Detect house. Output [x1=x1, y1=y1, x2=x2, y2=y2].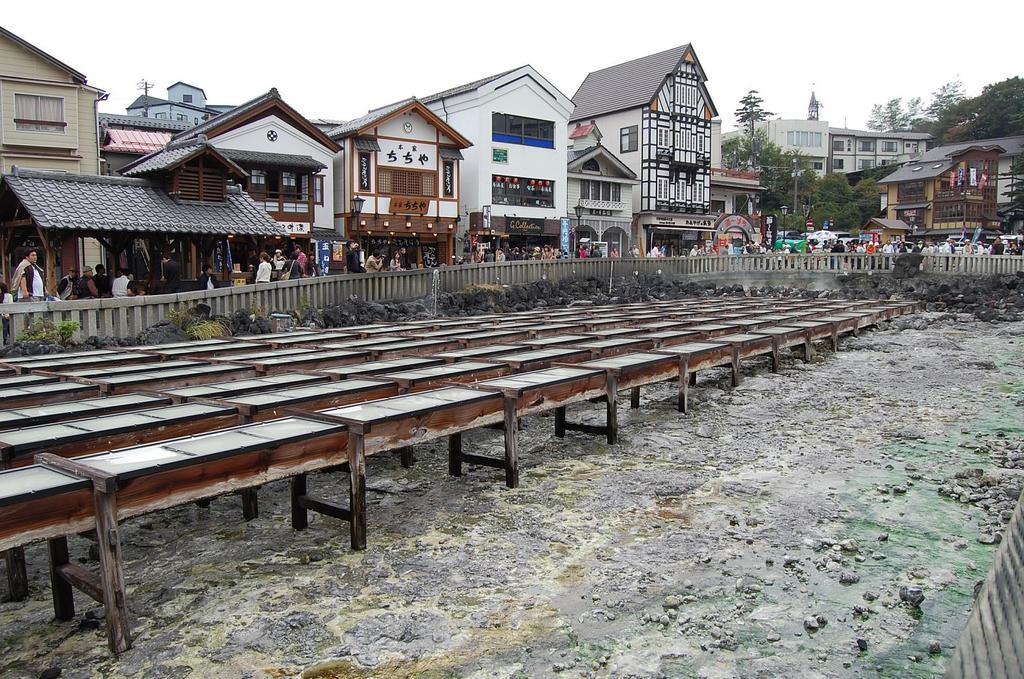
[x1=850, y1=134, x2=1023, y2=254].
